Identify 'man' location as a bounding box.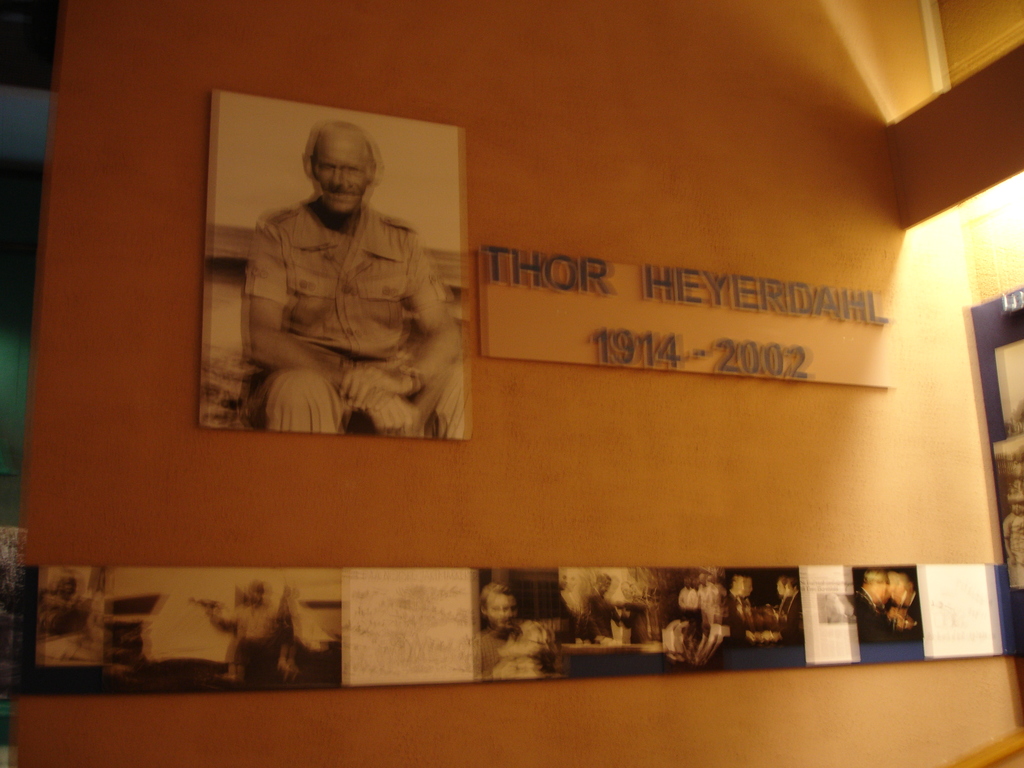
{"left": 211, "top": 131, "right": 466, "bottom": 447}.
